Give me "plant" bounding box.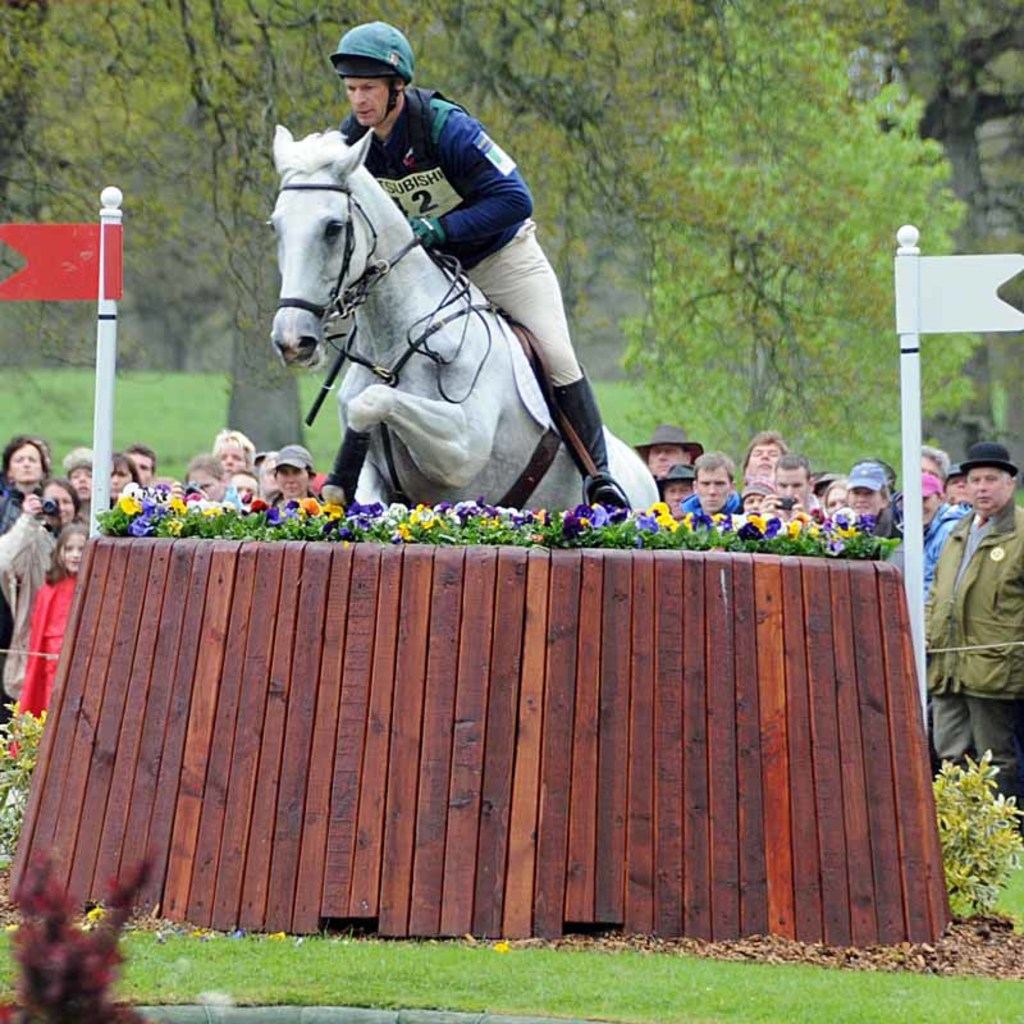
detection(0, 348, 236, 534).
